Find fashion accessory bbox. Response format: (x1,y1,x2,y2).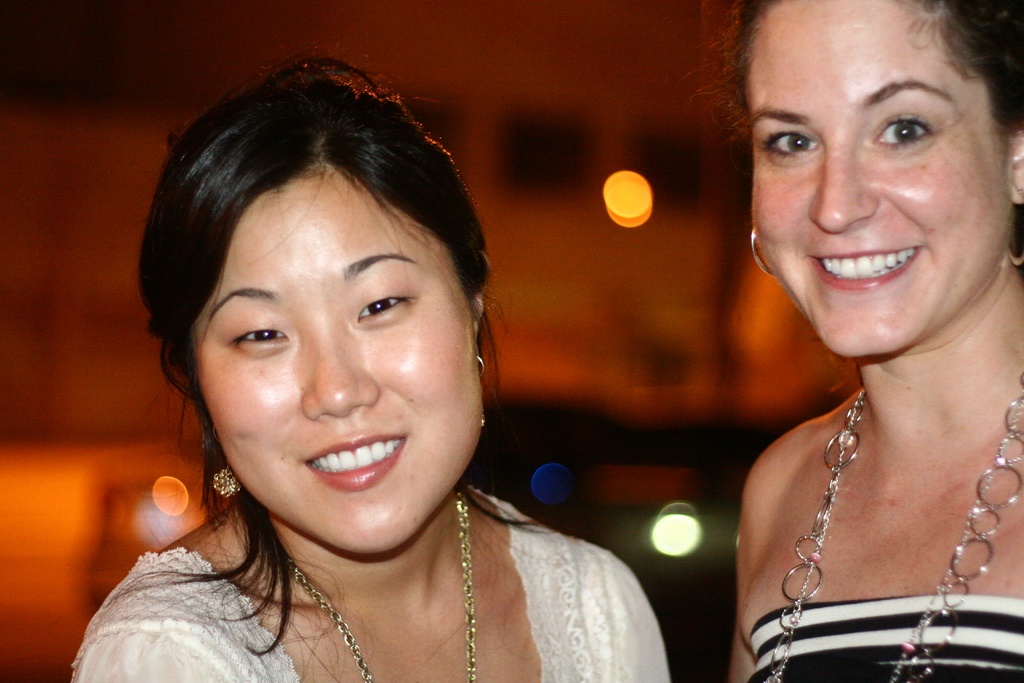
(479,352,490,426).
